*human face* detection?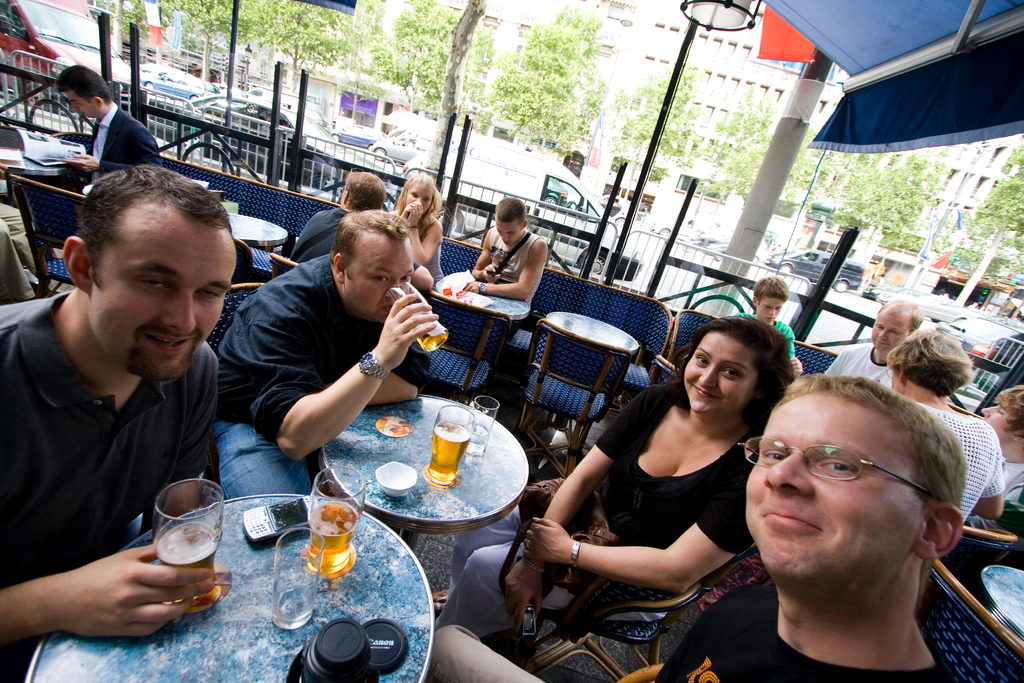
983,397,1017,441
